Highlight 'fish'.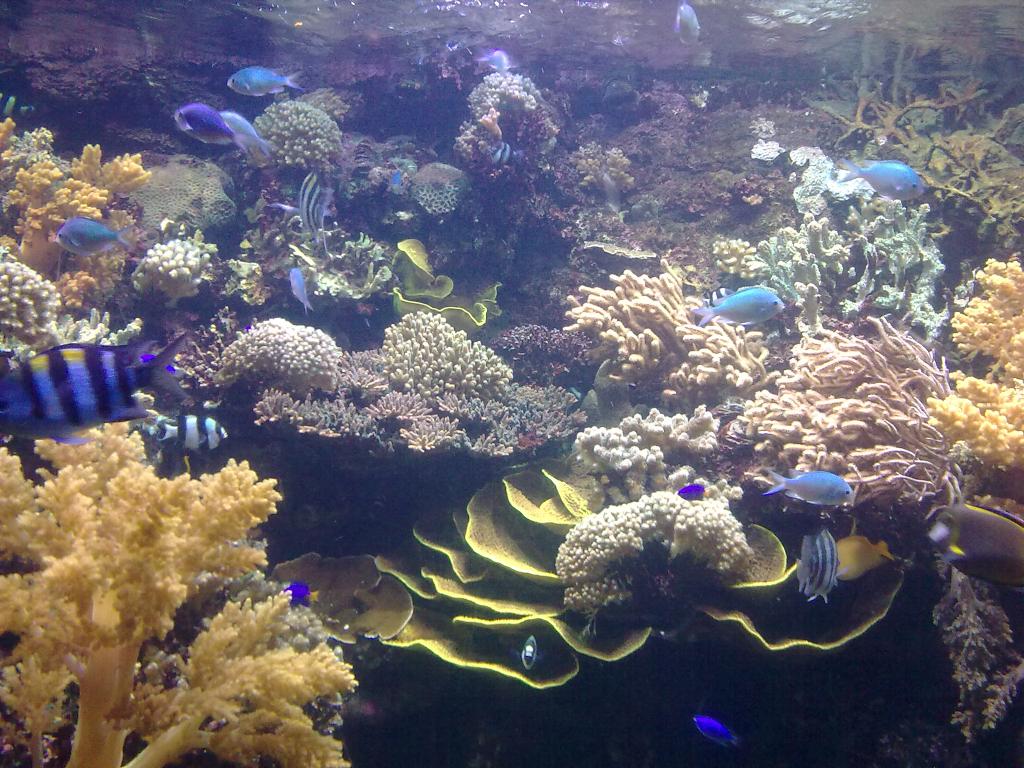
Highlighted region: select_region(283, 579, 323, 610).
